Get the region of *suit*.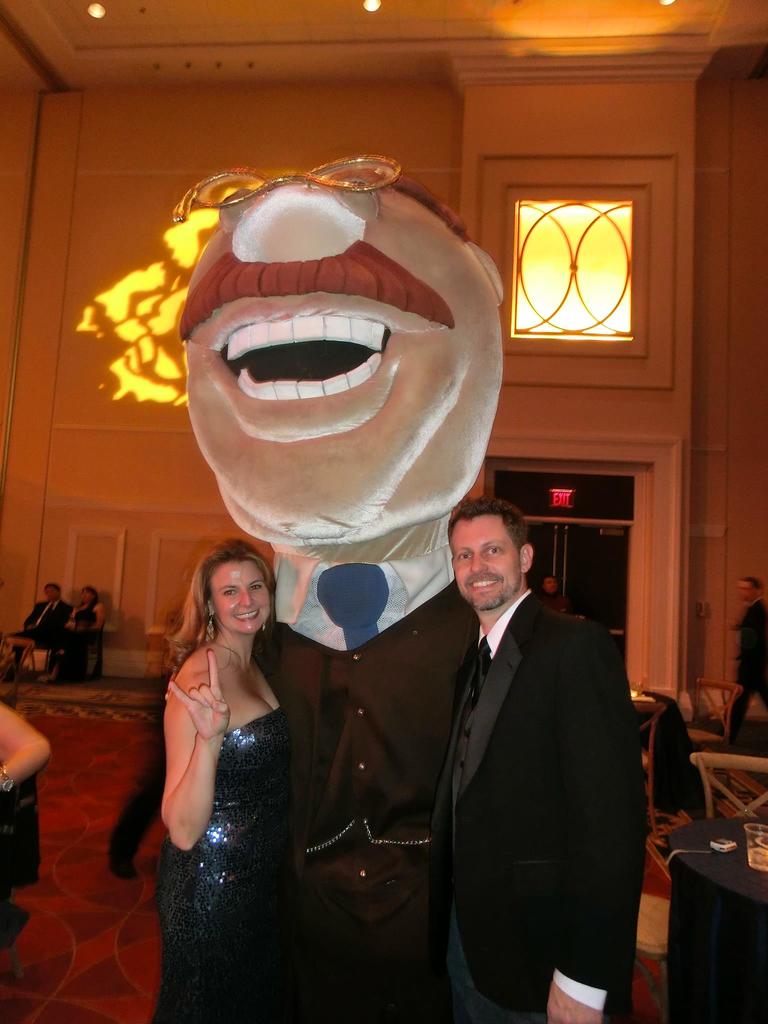
14 600 77 662.
